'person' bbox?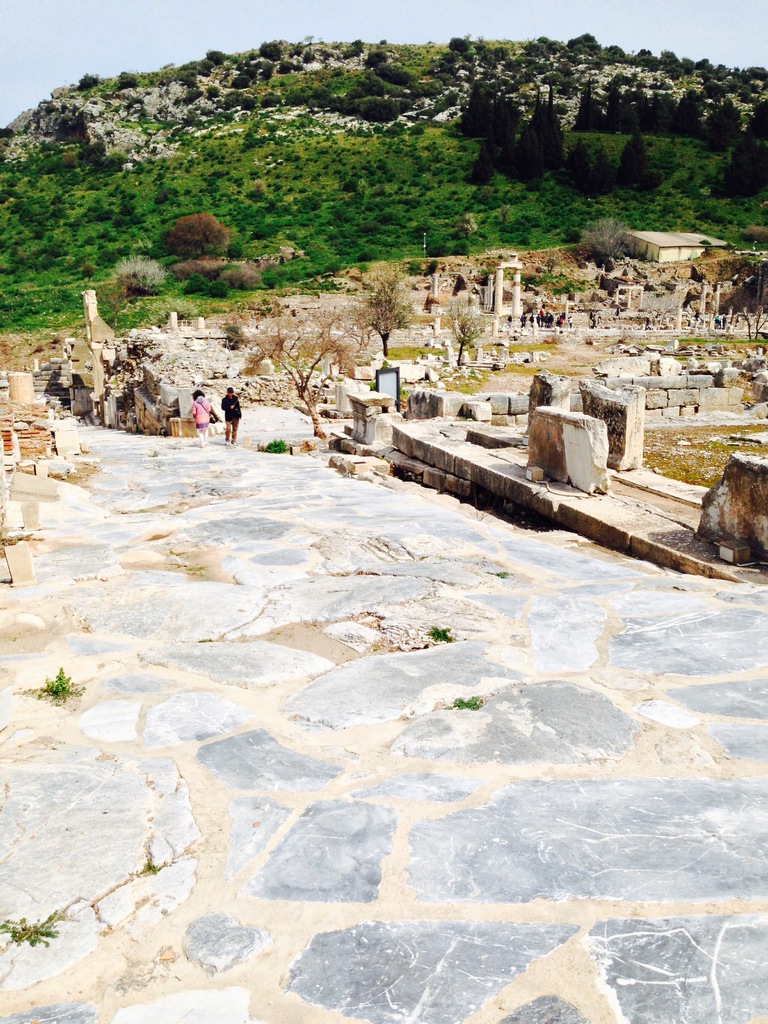
rect(216, 376, 243, 442)
